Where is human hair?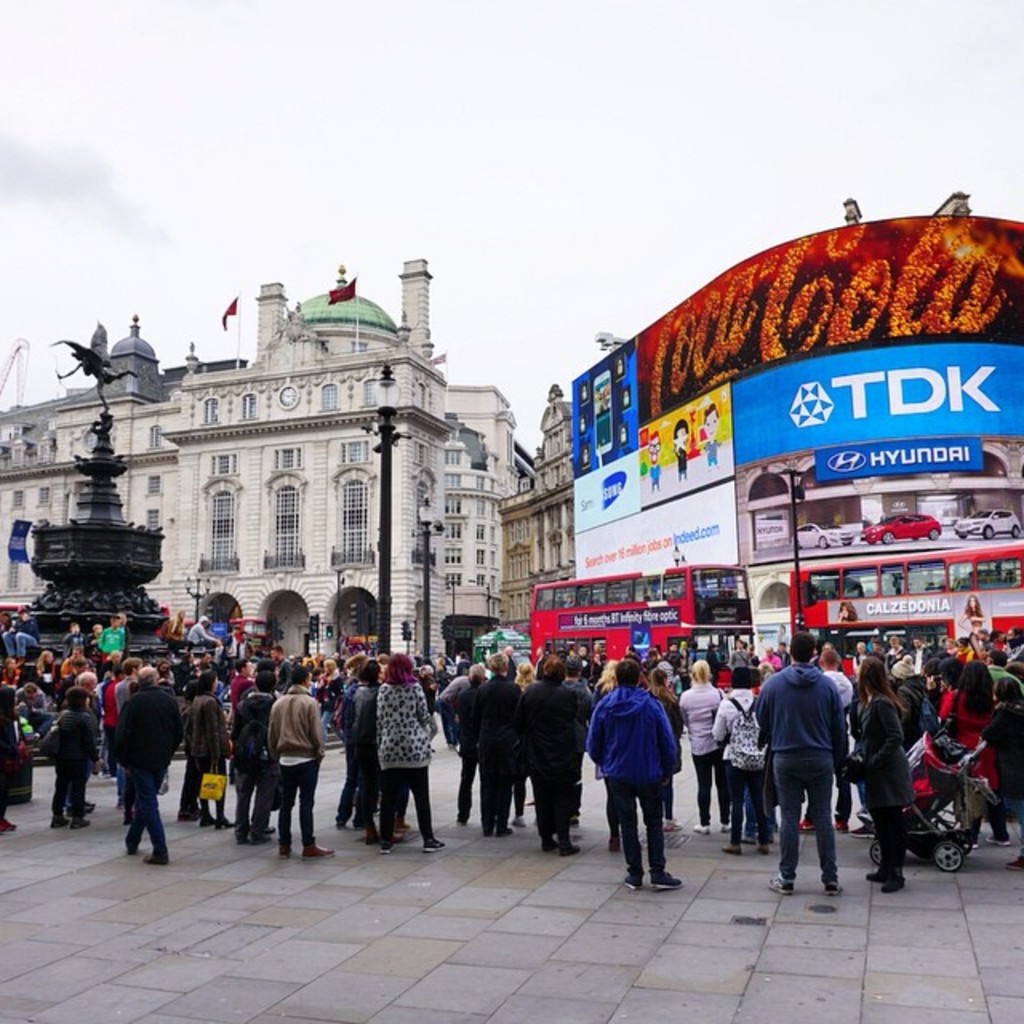
(left=560, top=651, right=581, bottom=678).
